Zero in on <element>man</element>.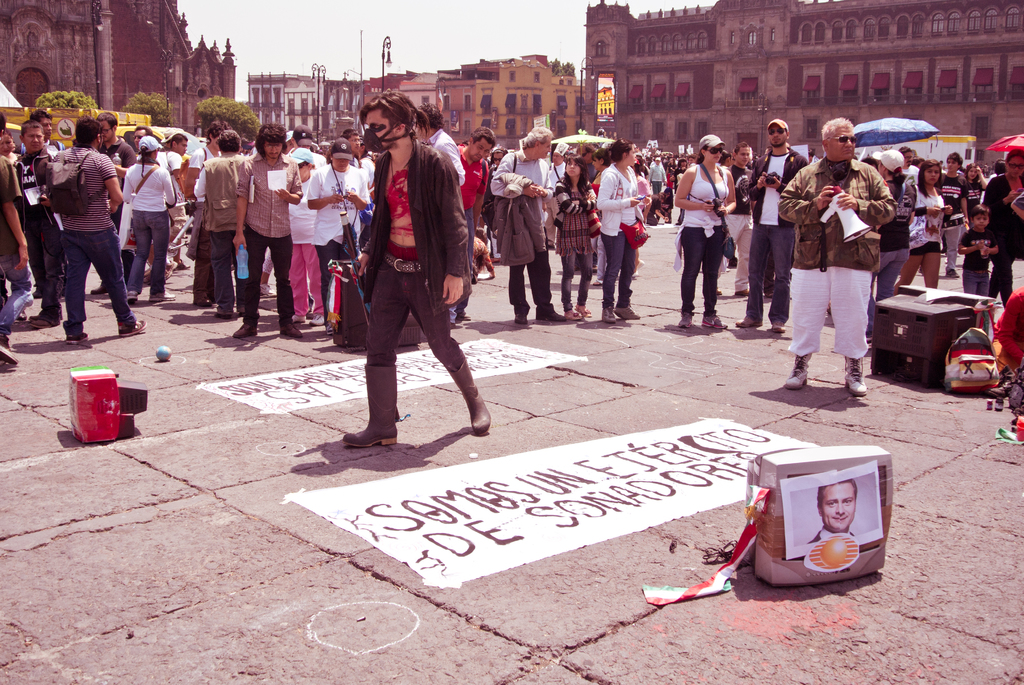
Zeroed in: detection(20, 106, 132, 335).
